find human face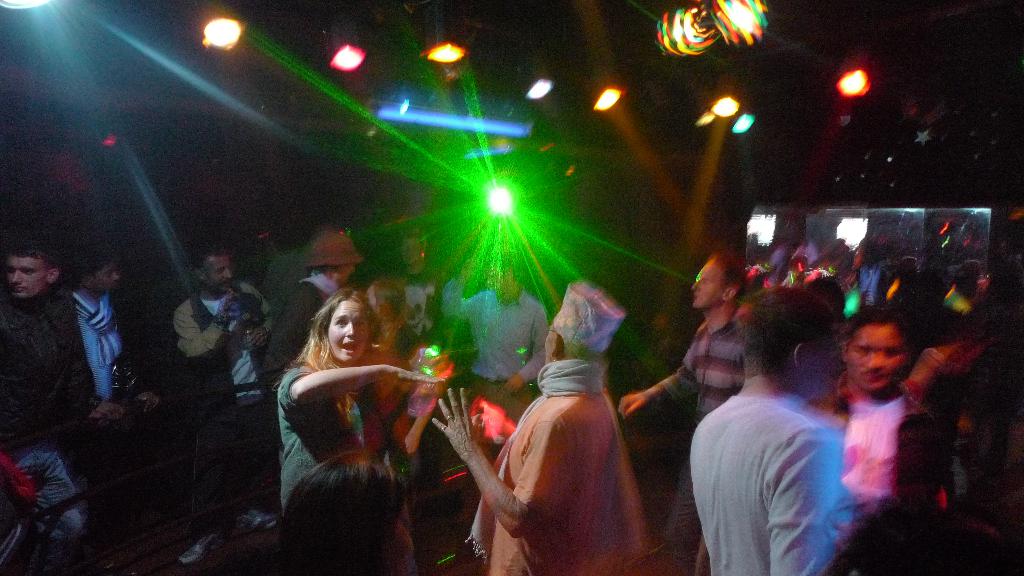
locate(99, 268, 115, 294)
